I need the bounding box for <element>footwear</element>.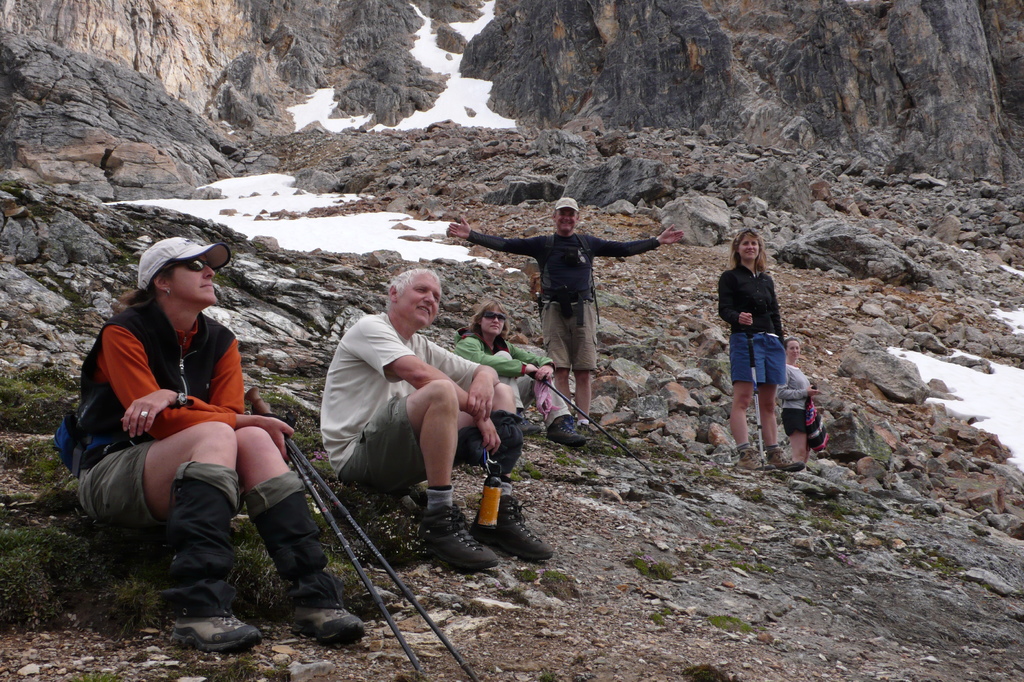
Here it is: 170 606 259 649.
